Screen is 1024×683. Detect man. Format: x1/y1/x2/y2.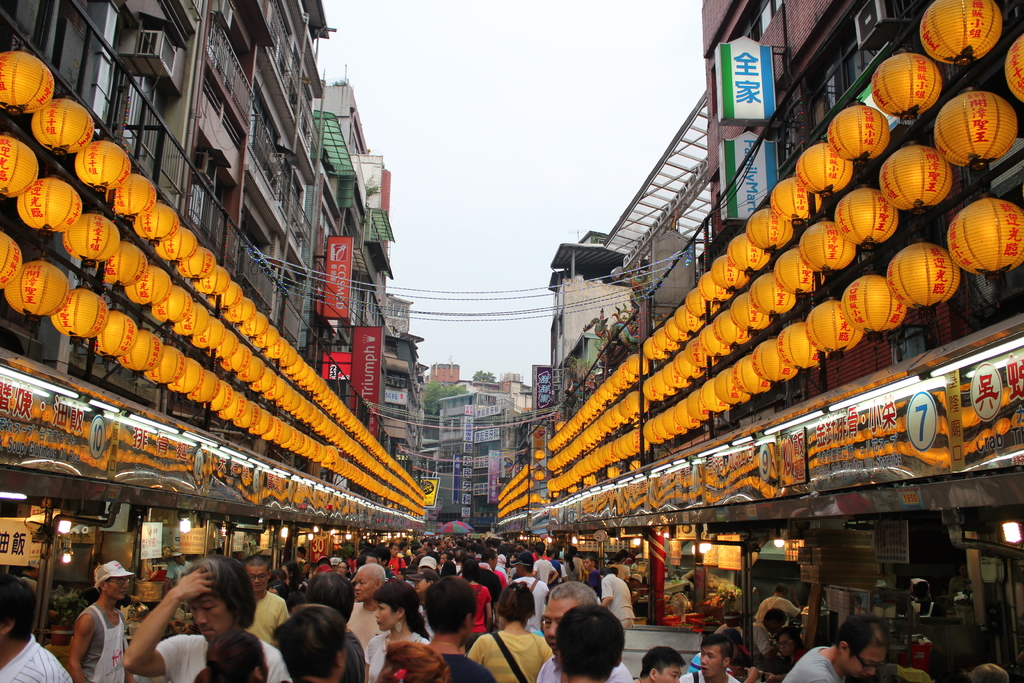
419/555/437/573.
